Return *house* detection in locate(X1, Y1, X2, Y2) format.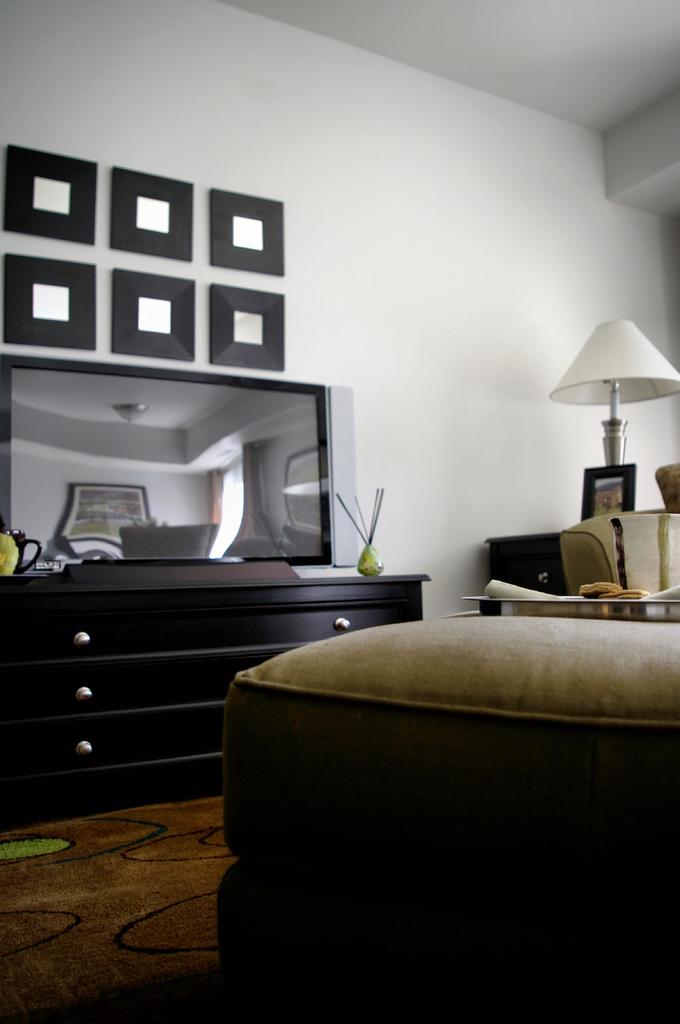
locate(0, 0, 679, 1023).
